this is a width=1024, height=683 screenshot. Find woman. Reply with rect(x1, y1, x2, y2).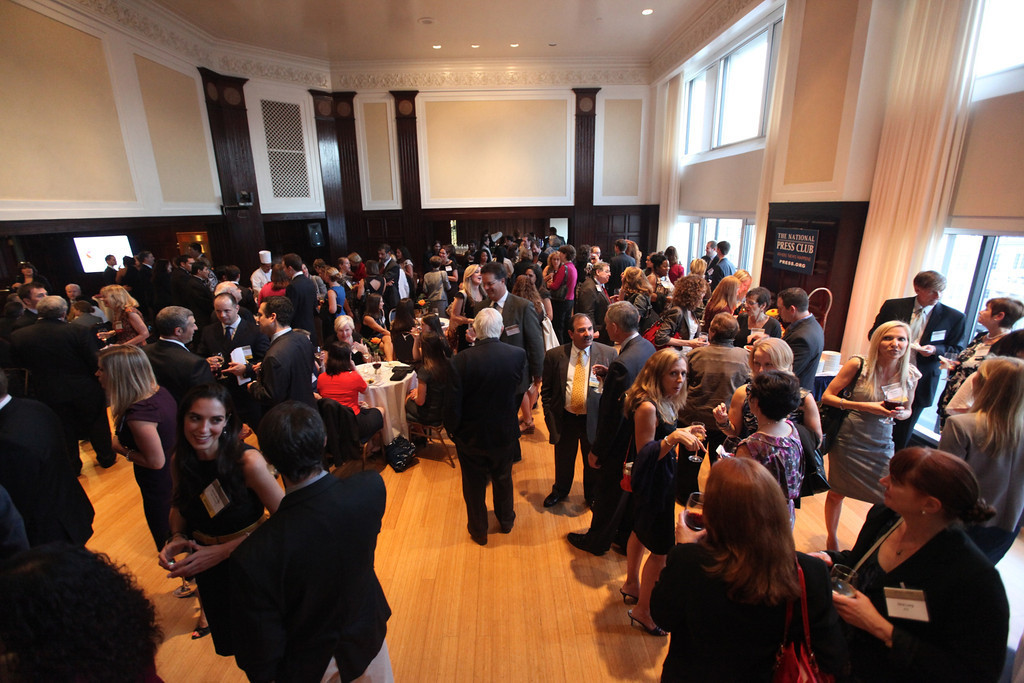
rect(809, 447, 1009, 682).
